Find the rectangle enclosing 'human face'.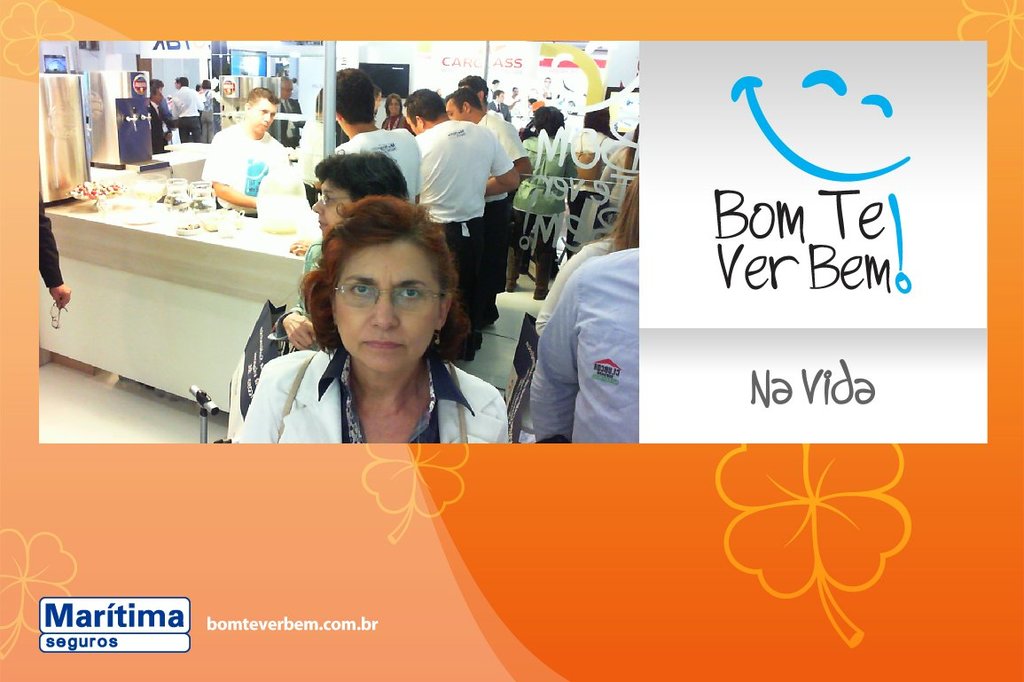
box(249, 98, 281, 133).
